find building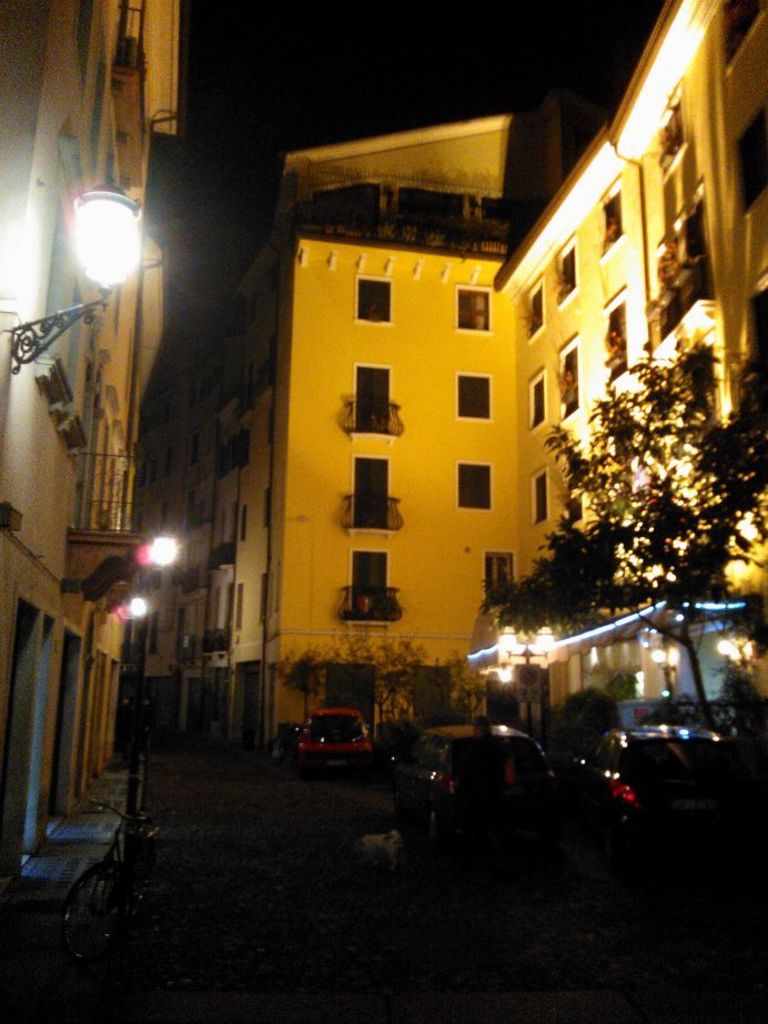
rect(0, 0, 176, 916)
